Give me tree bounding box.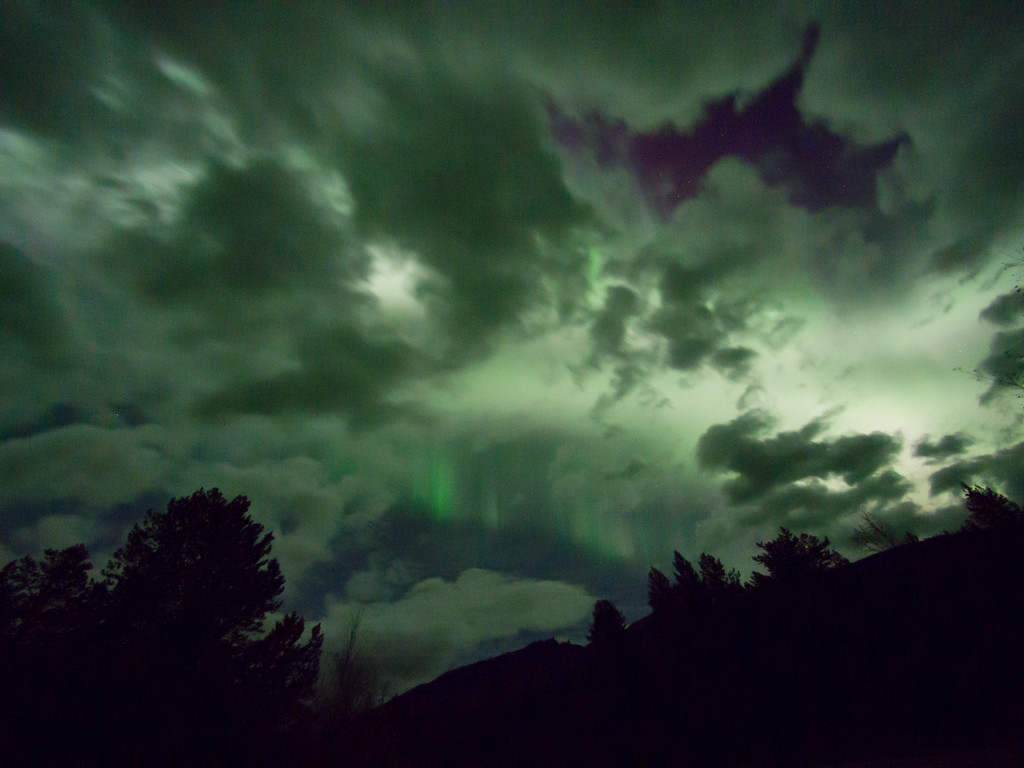
crop(955, 479, 1023, 542).
